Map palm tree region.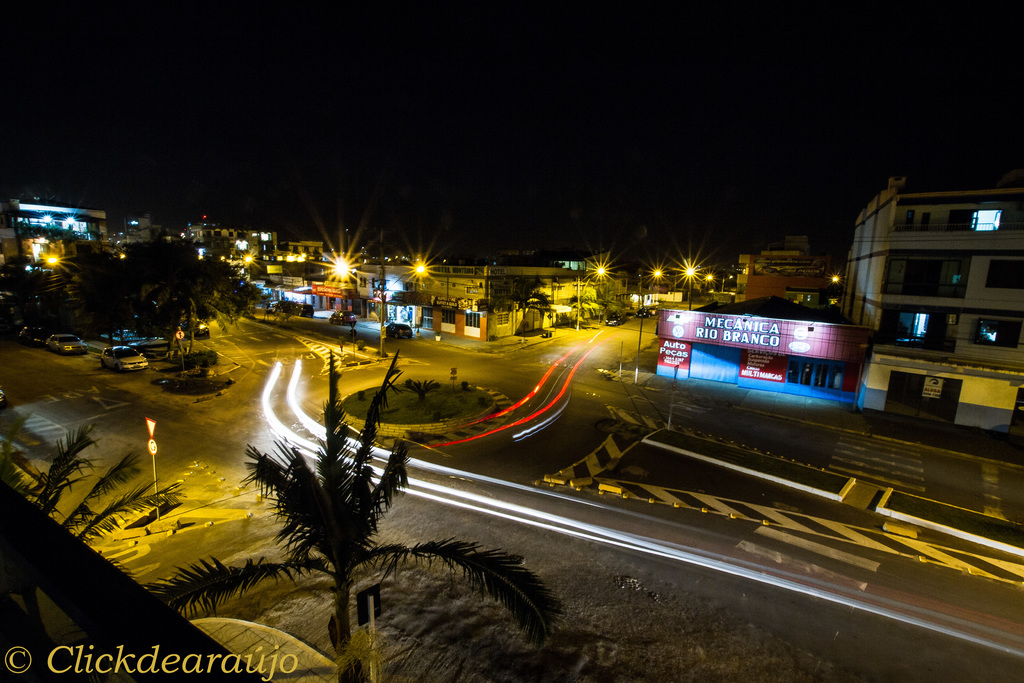
Mapped to [4, 234, 90, 386].
